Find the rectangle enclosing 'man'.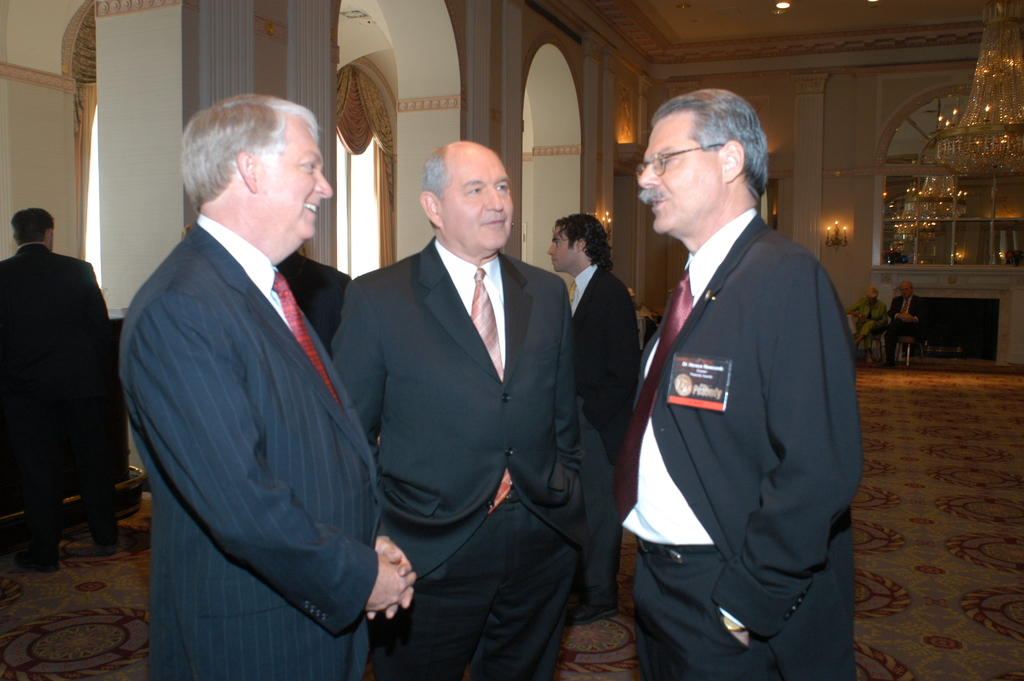
BBox(609, 61, 869, 666).
